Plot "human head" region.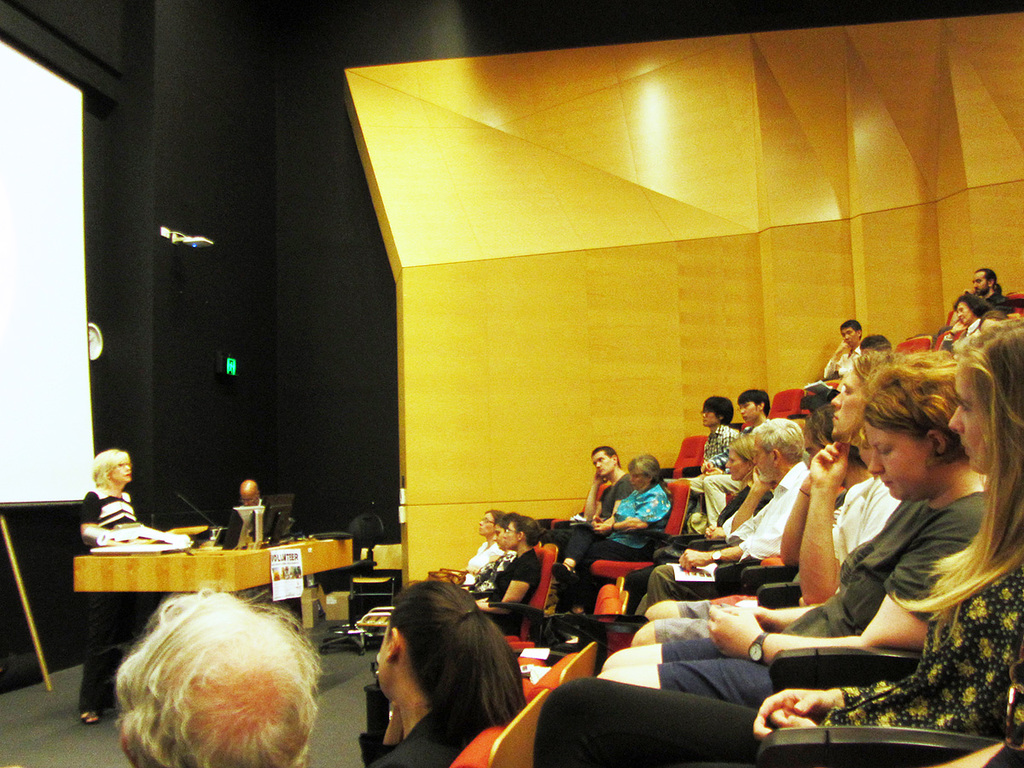
Plotted at <box>357,594,515,741</box>.
